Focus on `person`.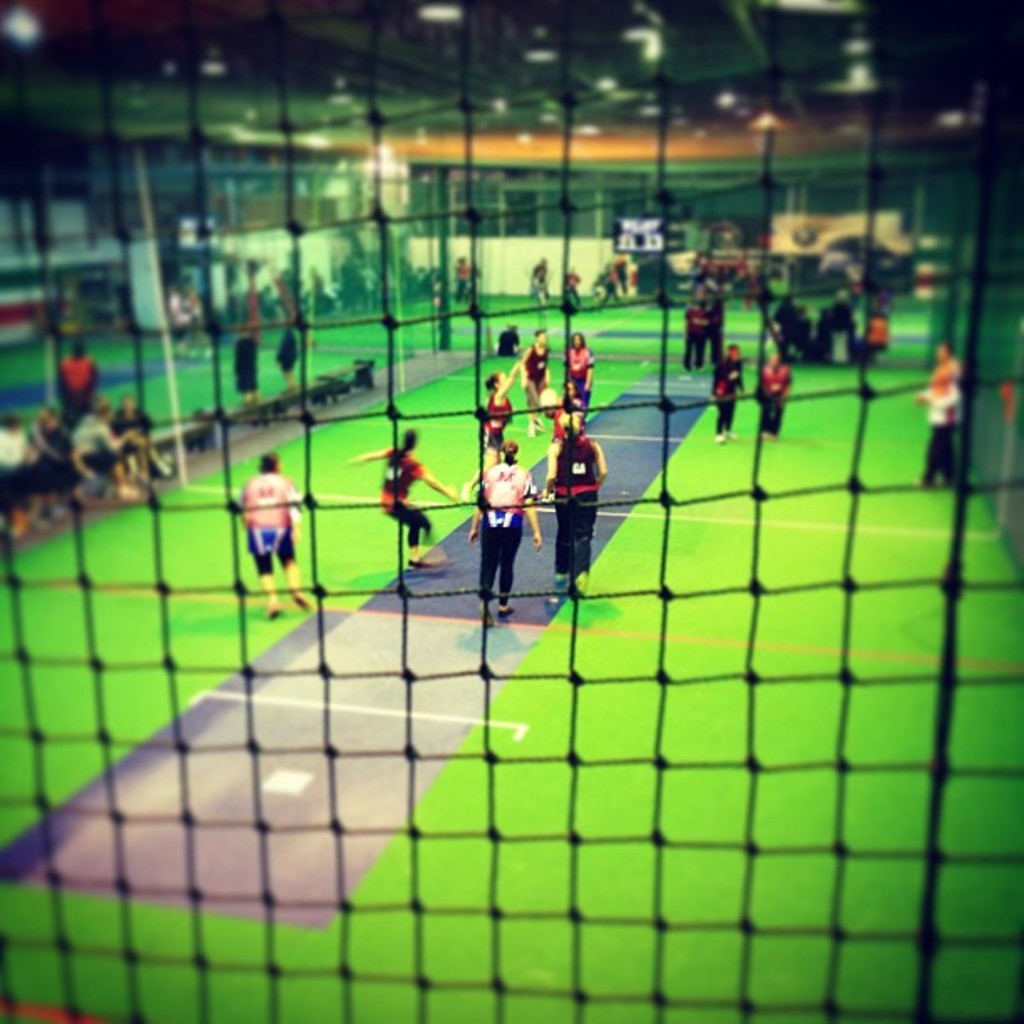
Focused at 756 360 790 443.
